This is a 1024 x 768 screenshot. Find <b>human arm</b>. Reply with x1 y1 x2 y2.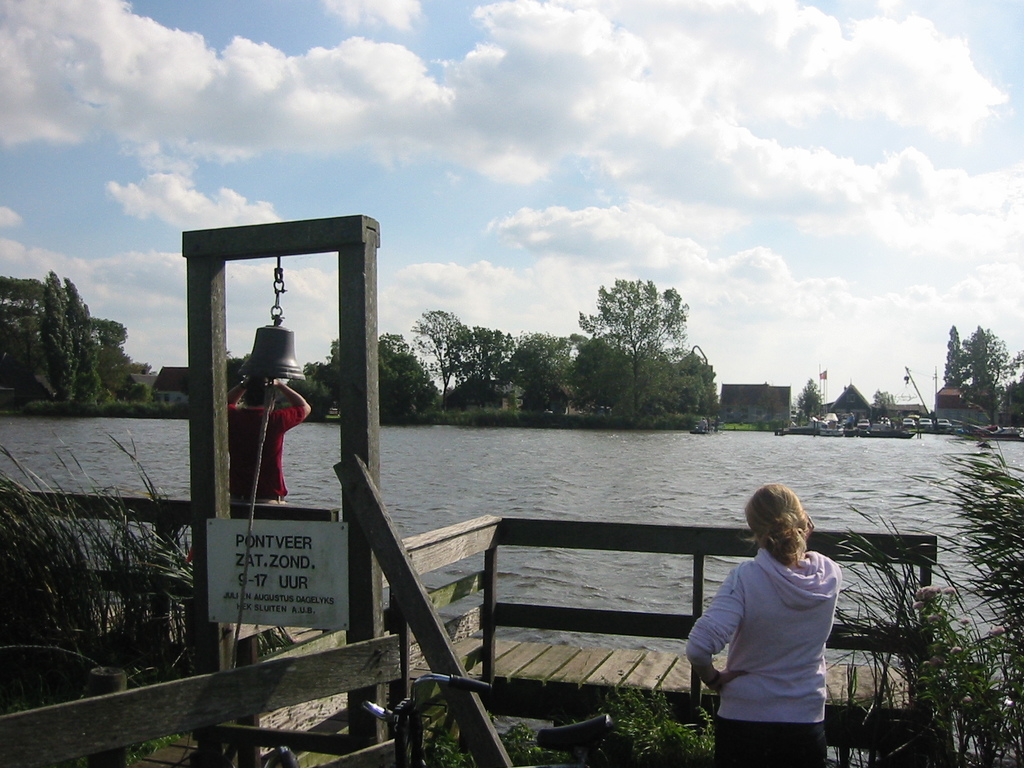
271 379 315 429.
